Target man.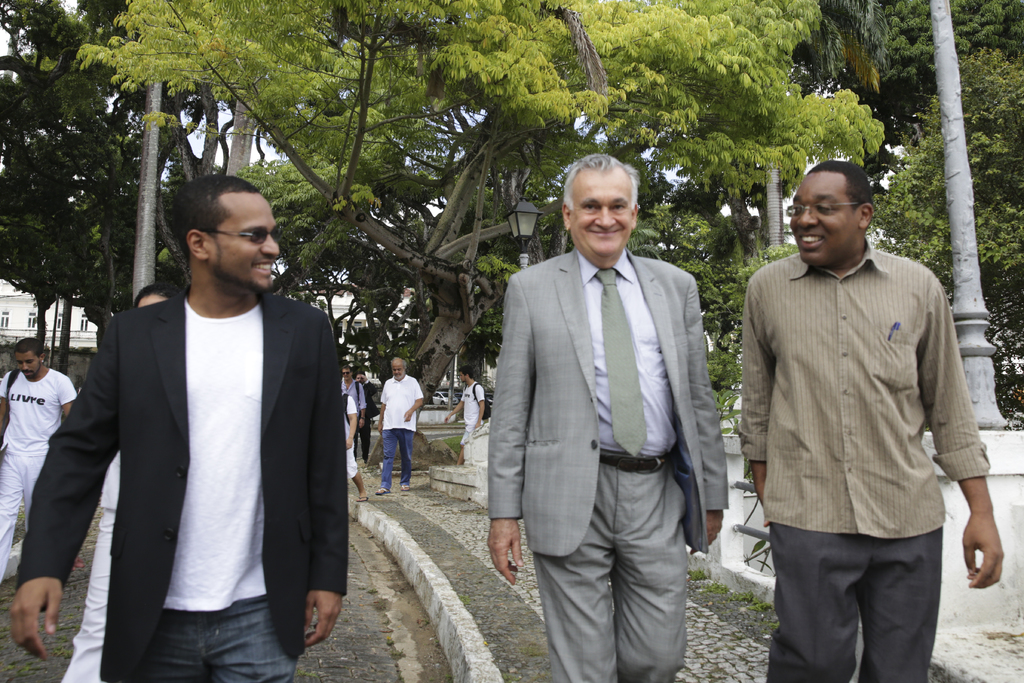
Target region: rect(0, 332, 79, 575).
